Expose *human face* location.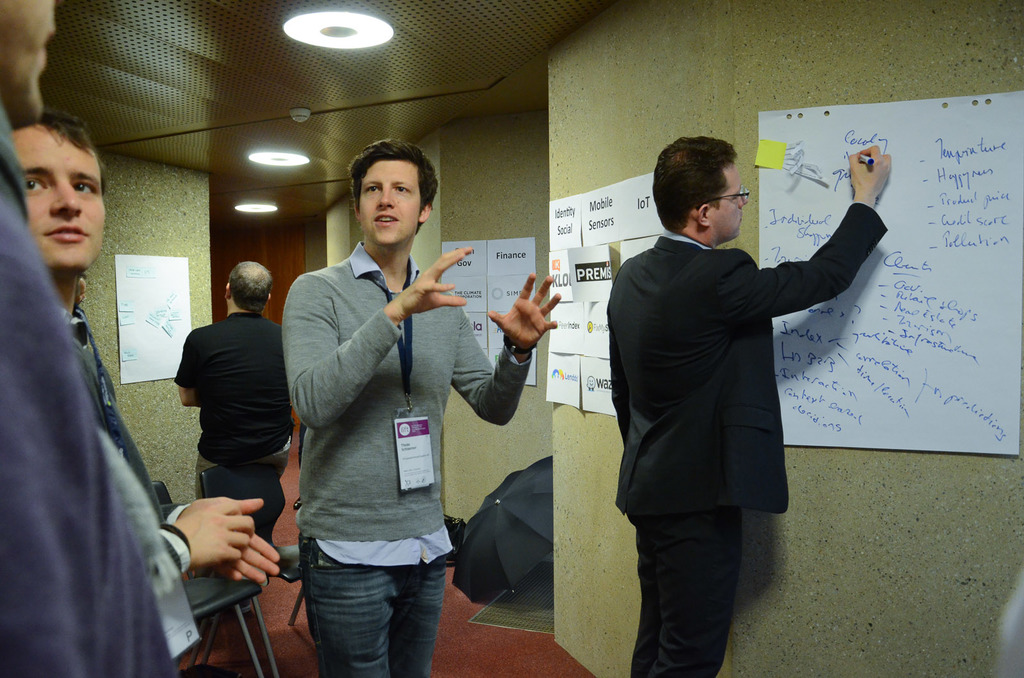
Exposed at {"x1": 356, "y1": 162, "x2": 417, "y2": 251}.
